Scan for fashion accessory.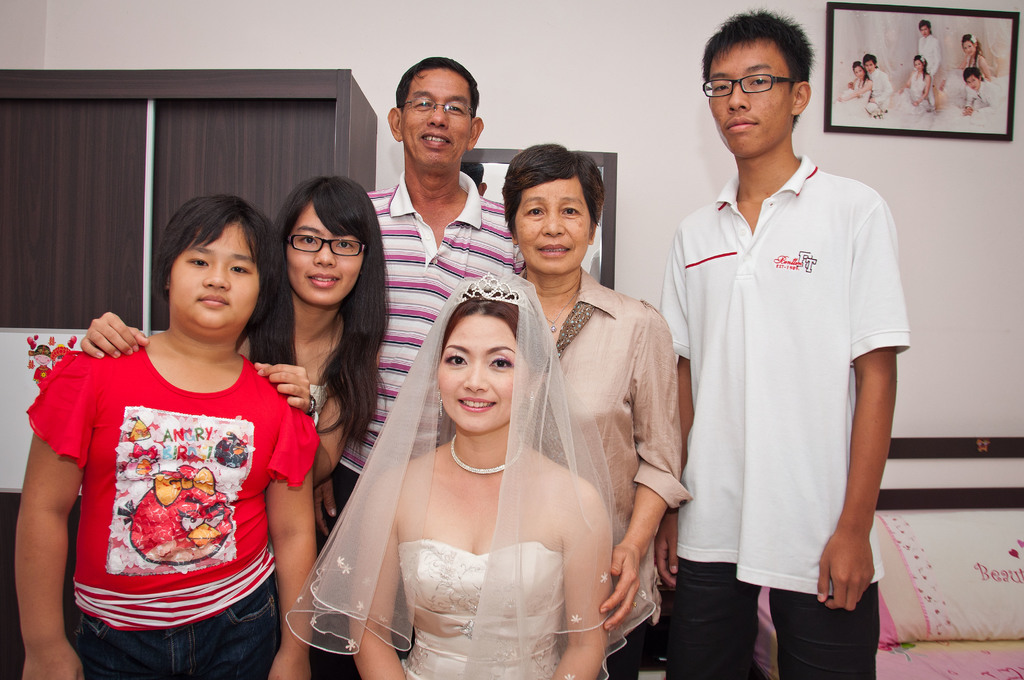
Scan result: BBox(431, 392, 444, 417).
